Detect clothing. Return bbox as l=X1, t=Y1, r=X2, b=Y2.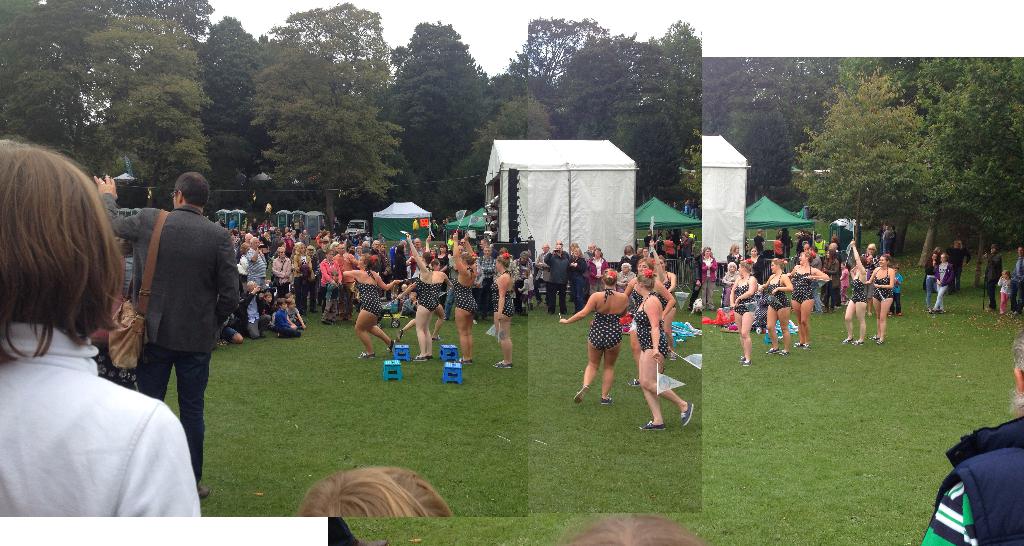
l=634, t=310, r=666, b=361.
